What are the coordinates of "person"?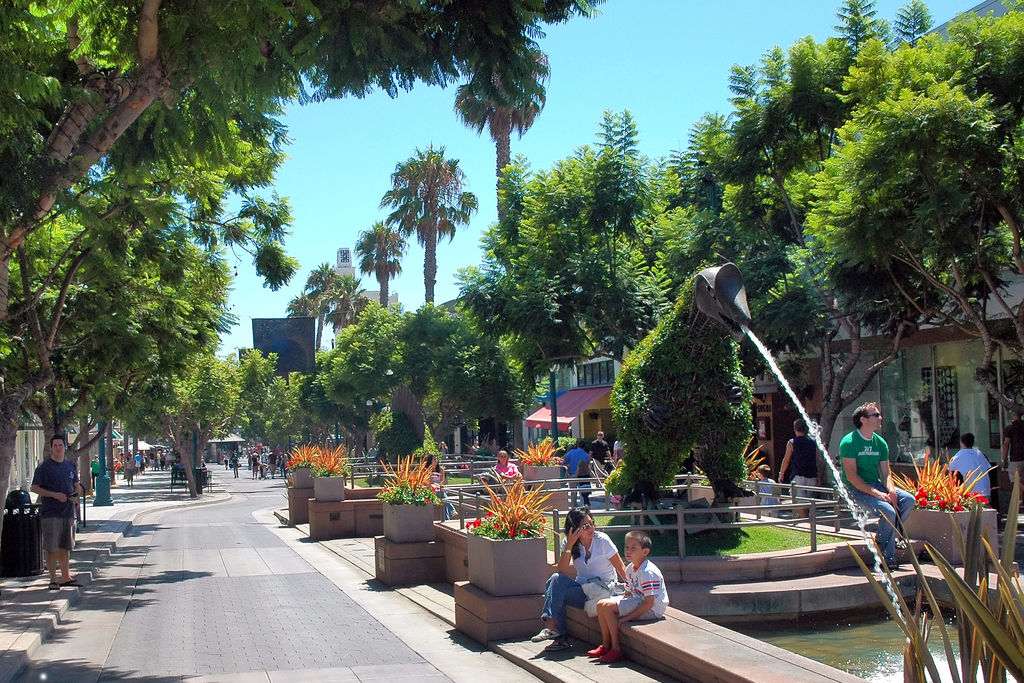
box(124, 454, 135, 488).
